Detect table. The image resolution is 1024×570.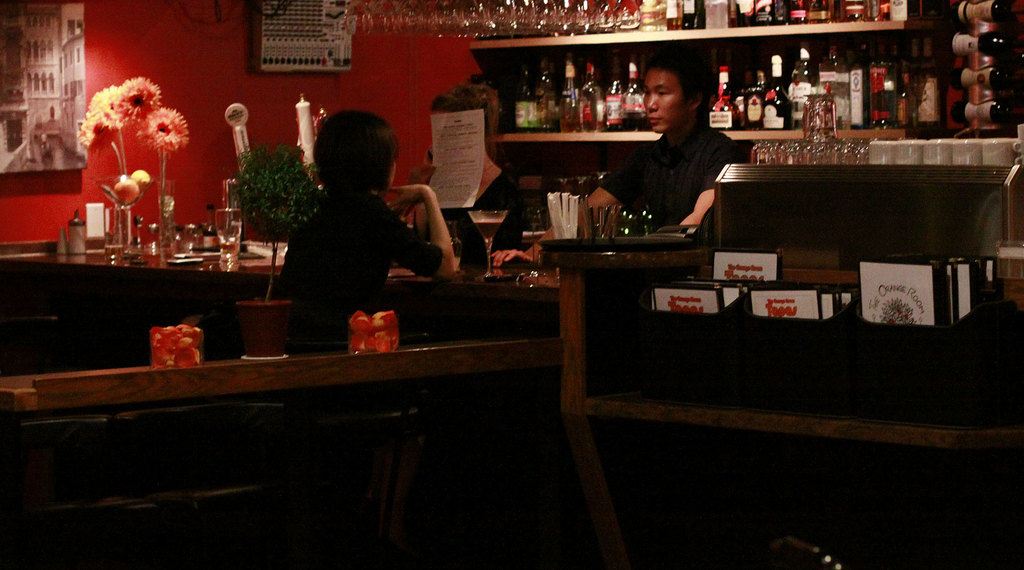
<bbox>39, 296, 551, 521</bbox>.
